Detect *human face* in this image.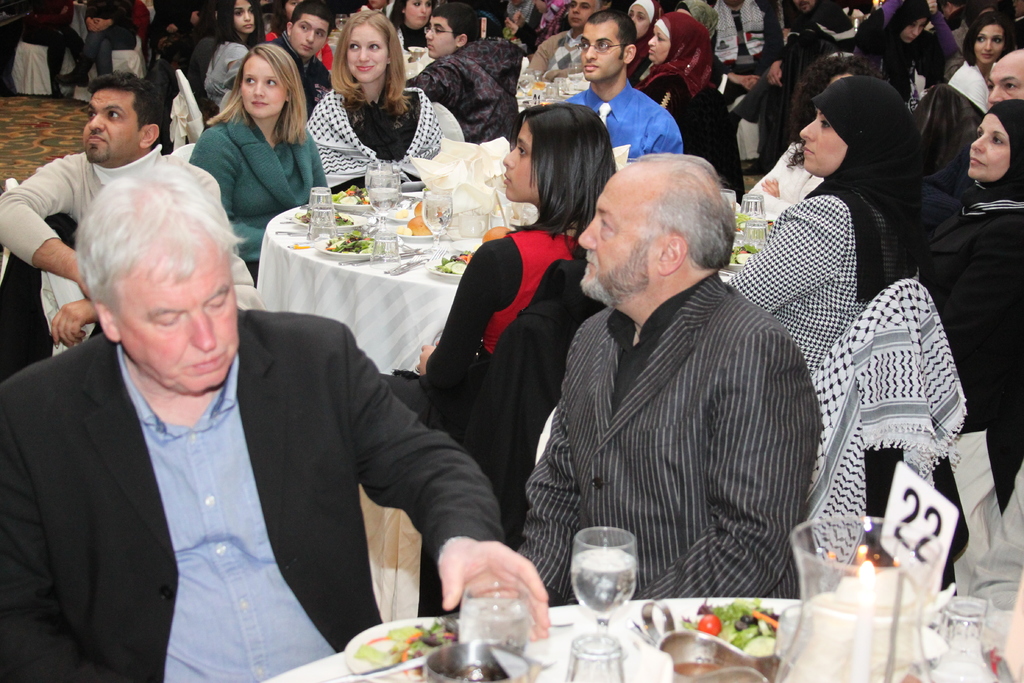
Detection: (292,13,329,55).
